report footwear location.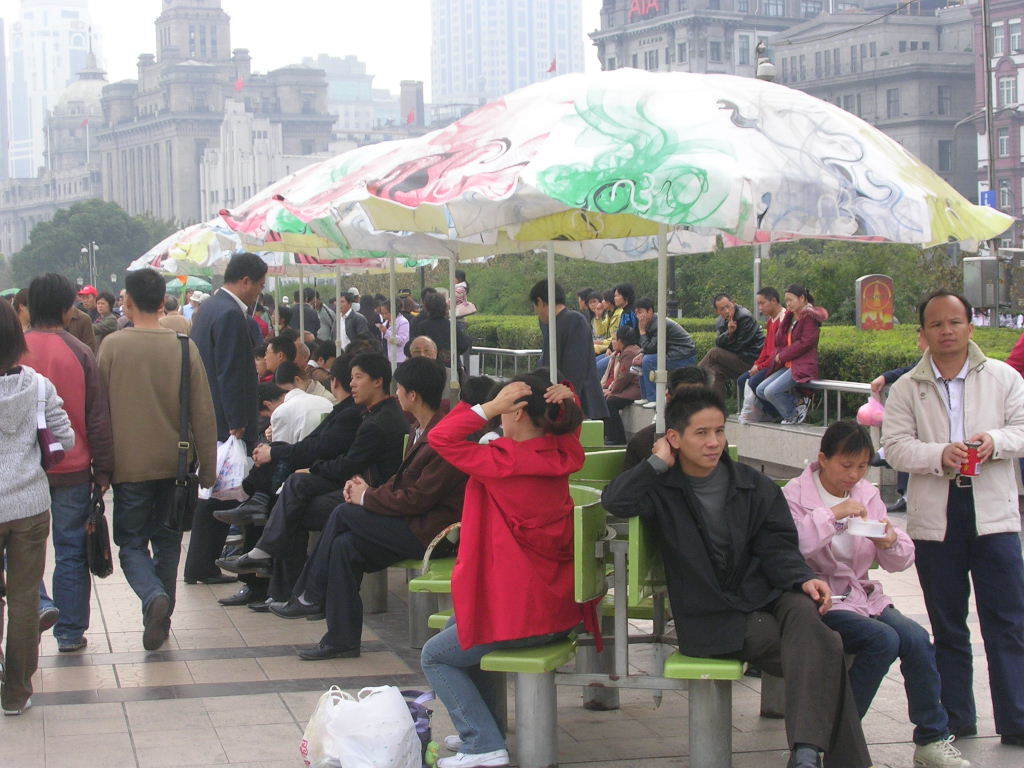
Report: [x1=59, y1=633, x2=90, y2=648].
